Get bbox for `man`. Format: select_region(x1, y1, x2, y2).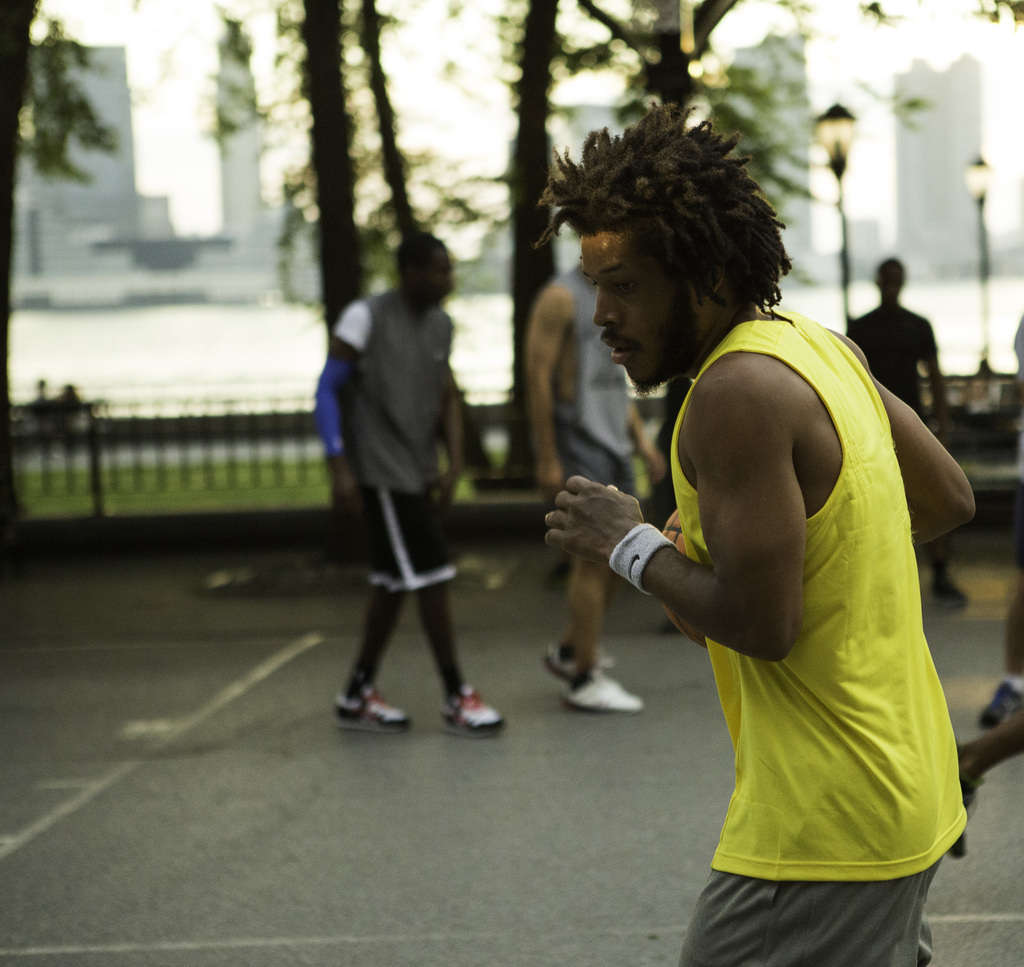
select_region(835, 247, 986, 616).
